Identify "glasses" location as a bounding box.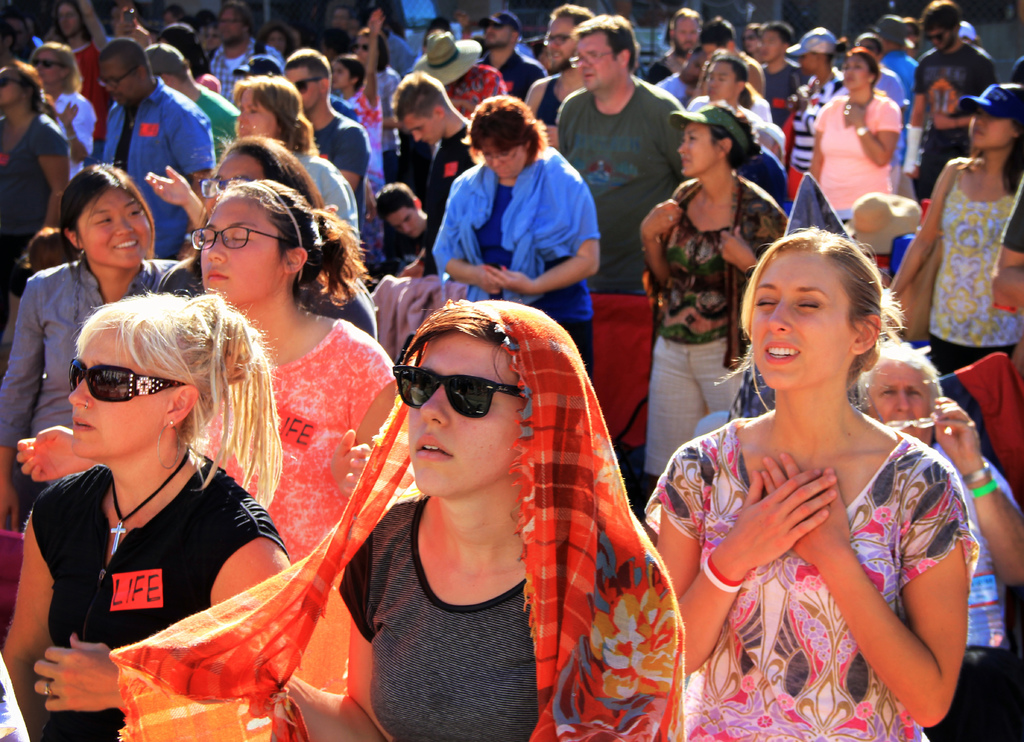
x1=58, y1=11, x2=75, y2=21.
